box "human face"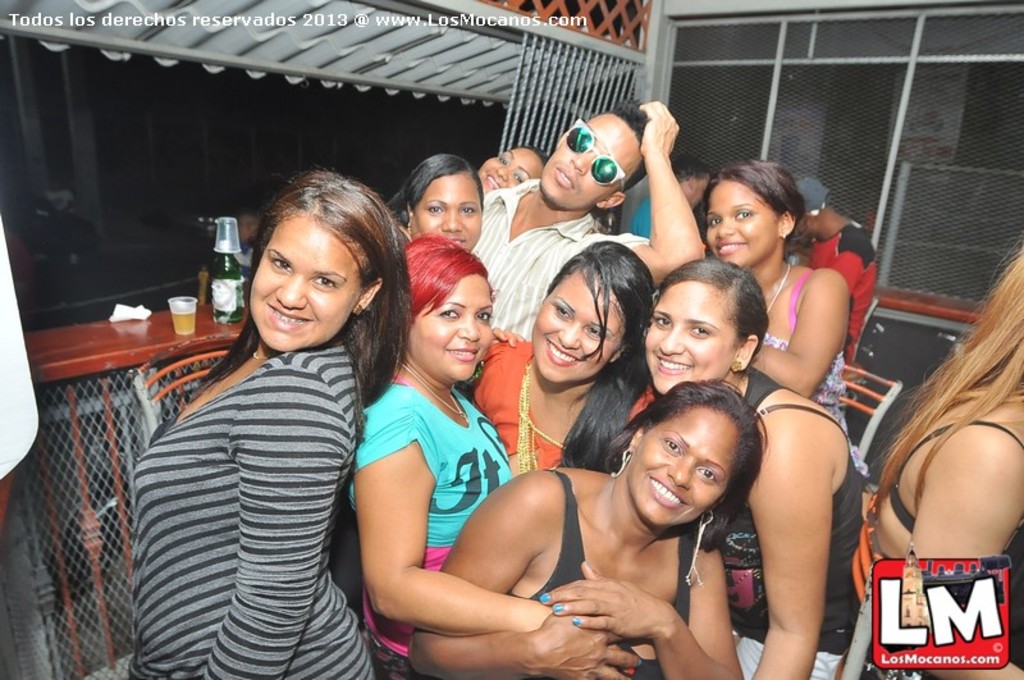
[411,165,484,254]
